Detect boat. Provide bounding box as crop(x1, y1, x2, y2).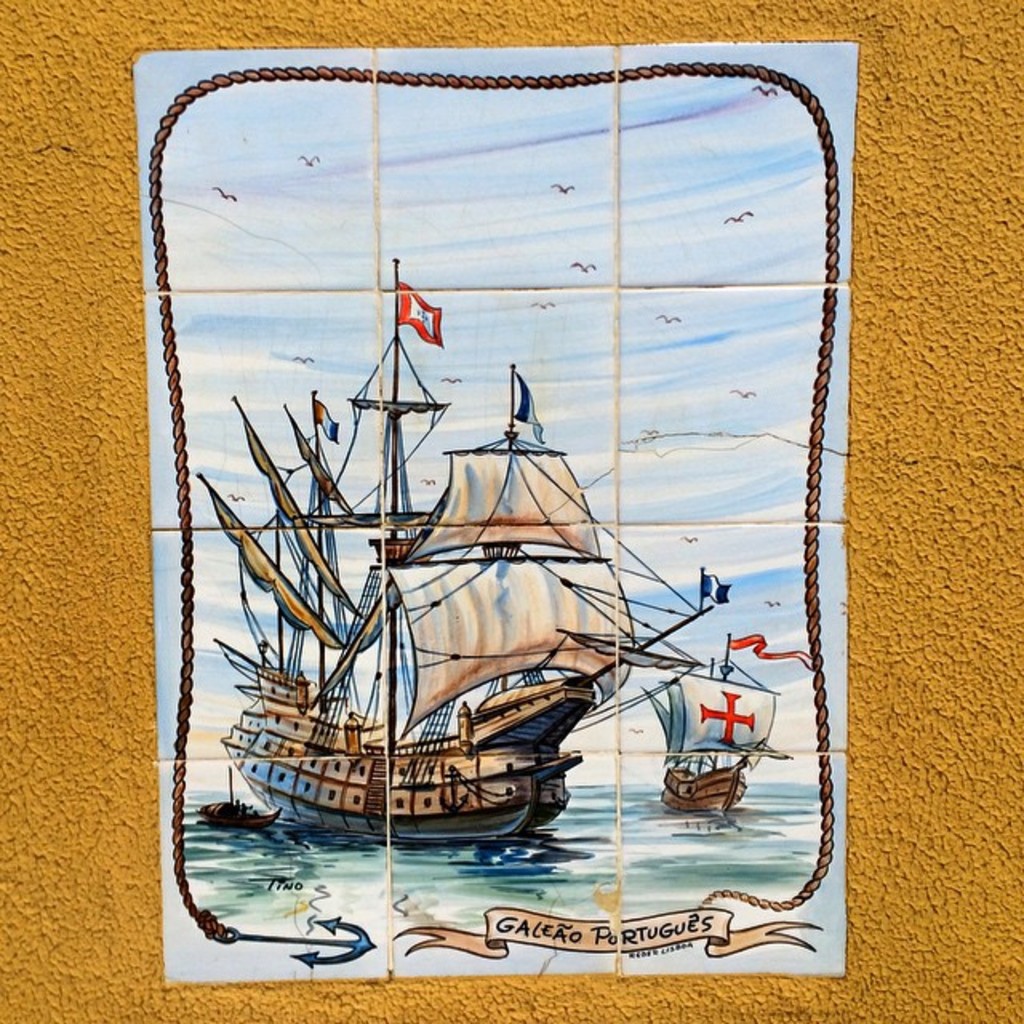
crop(650, 634, 814, 822).
